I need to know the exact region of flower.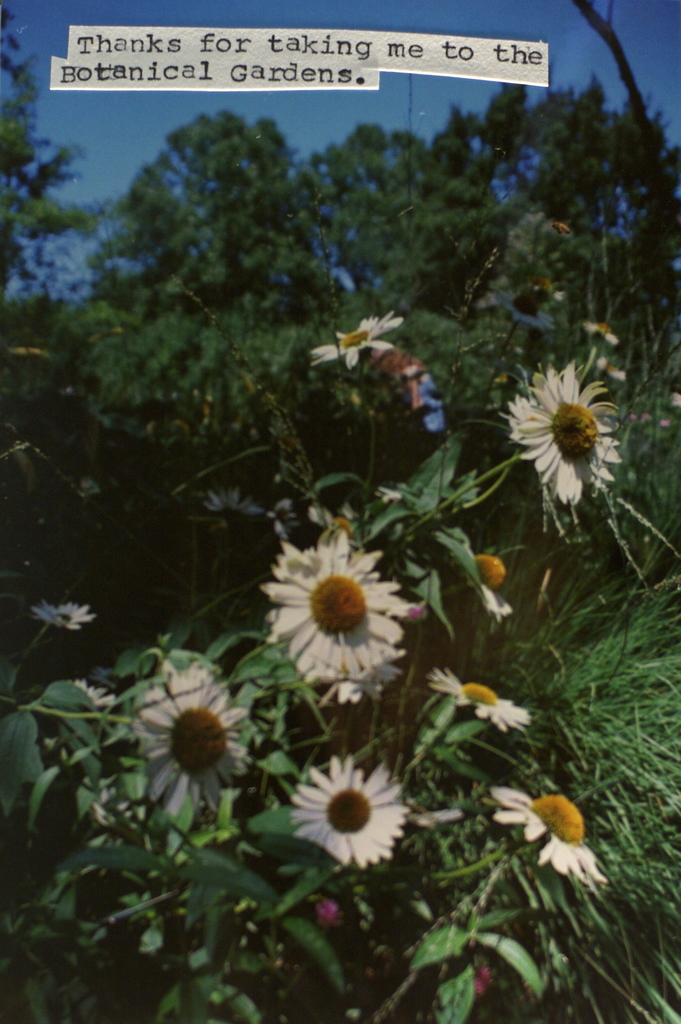
Region: 70,671,119,707.
